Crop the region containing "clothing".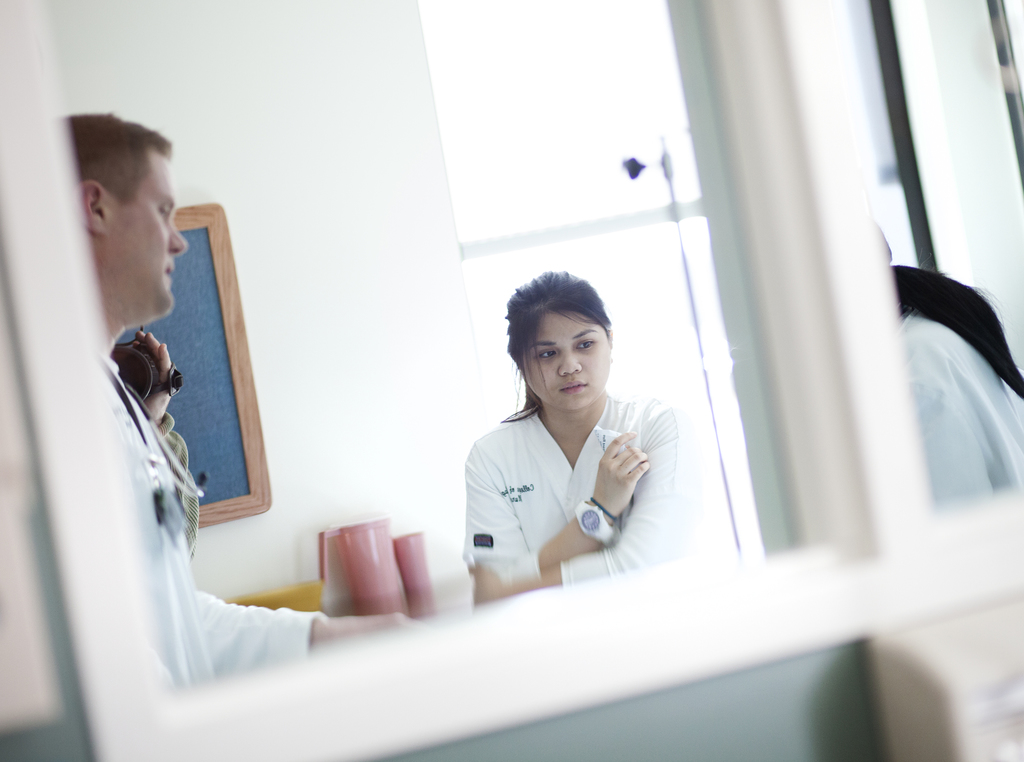
Crop region: <region>87, 340, 362, 720</region>.
